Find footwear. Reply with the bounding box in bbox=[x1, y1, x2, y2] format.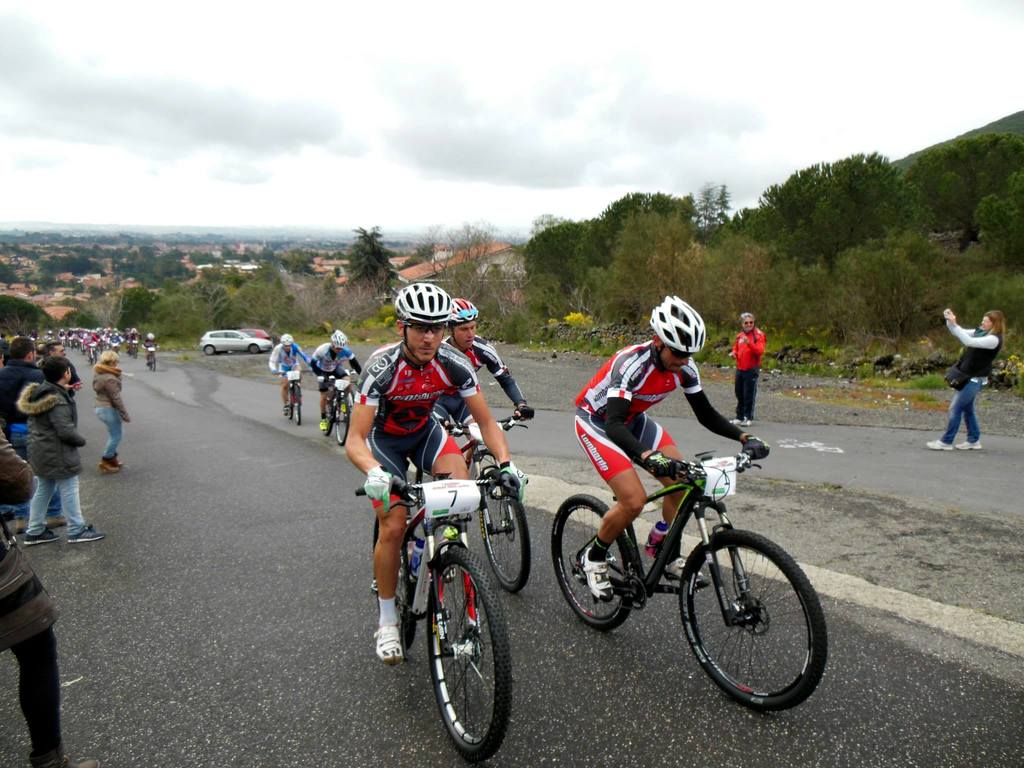
bbox=[663, 540, 703, 598].
